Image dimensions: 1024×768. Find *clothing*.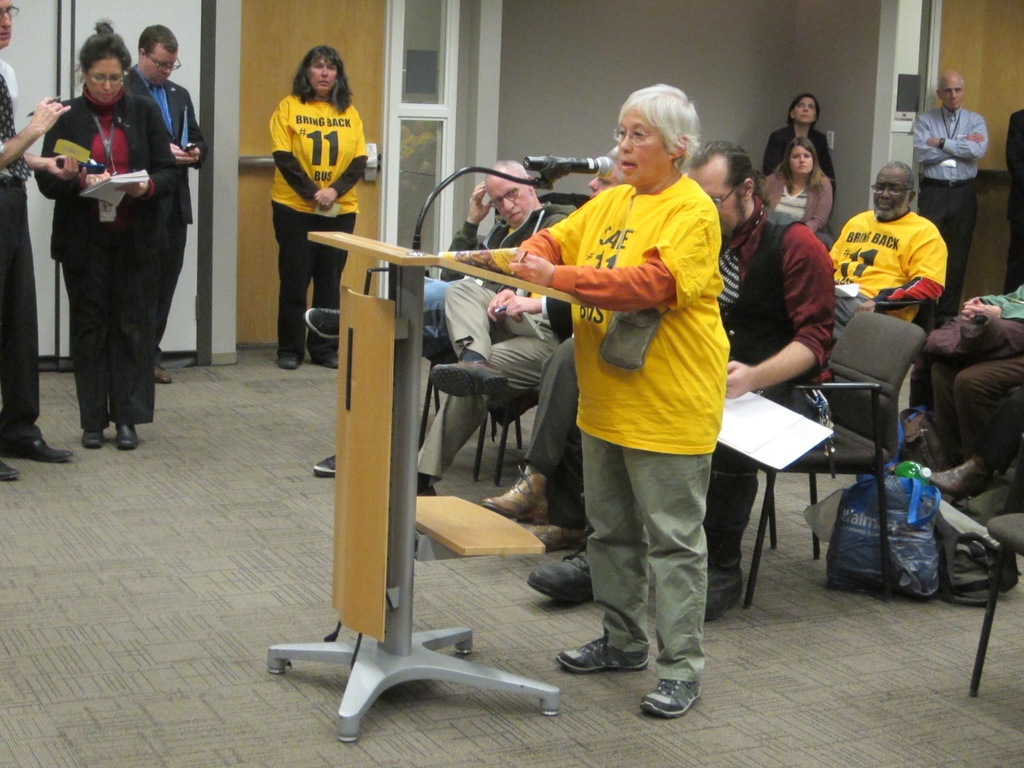
x1=267 y1=85 x2=372 y2=213.
